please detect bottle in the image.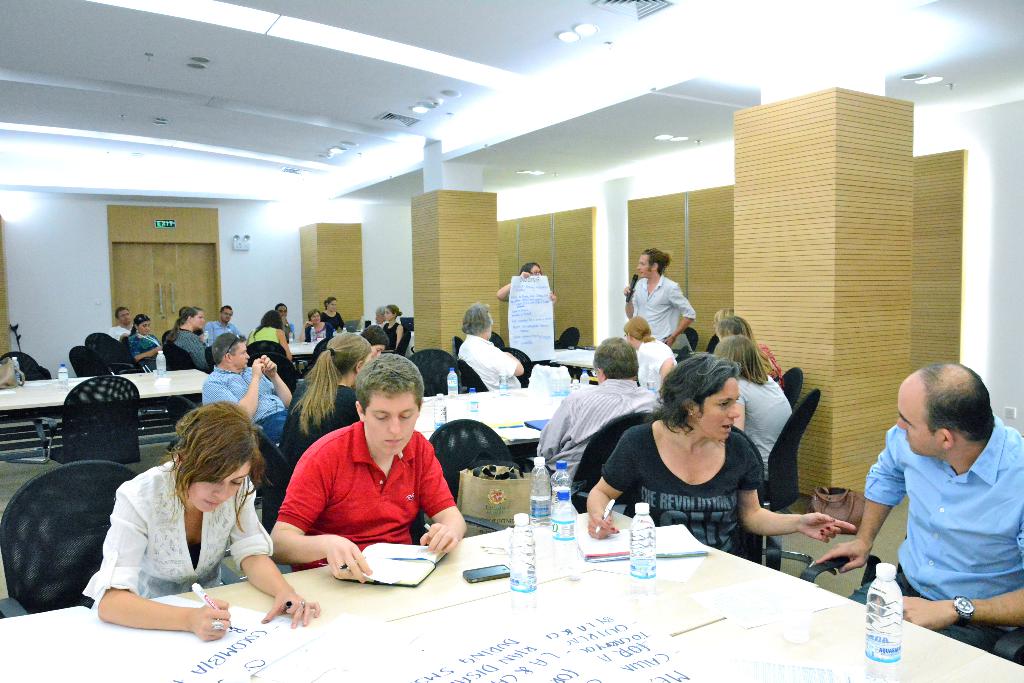
left=435, top=391, right=448, bottom=432.
